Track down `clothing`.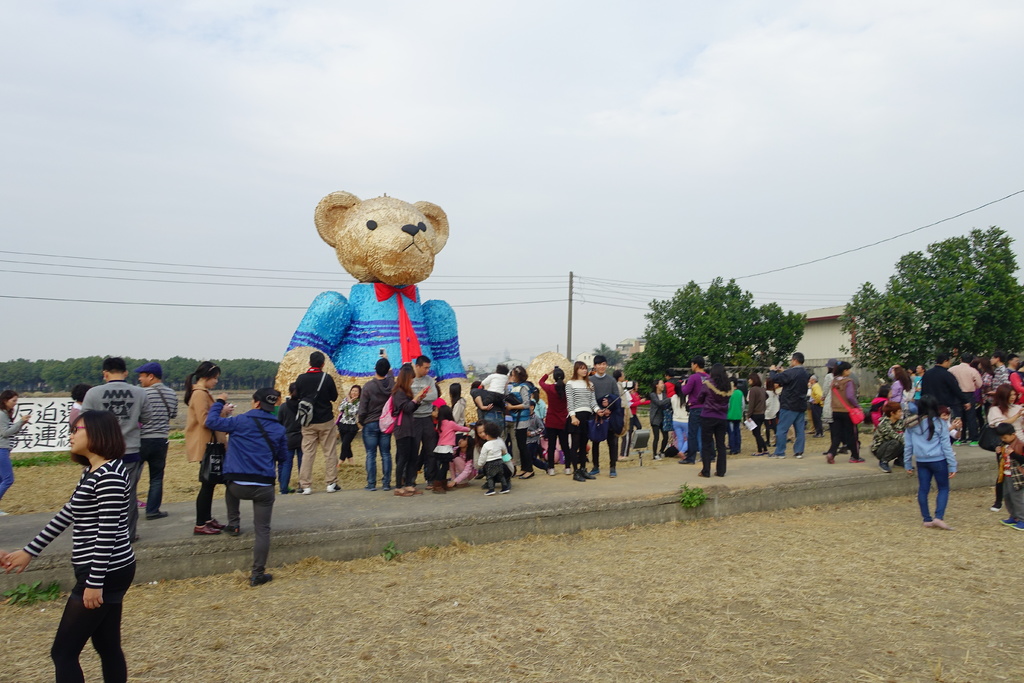
Tracked to locate(505, 381, 534, 474).
